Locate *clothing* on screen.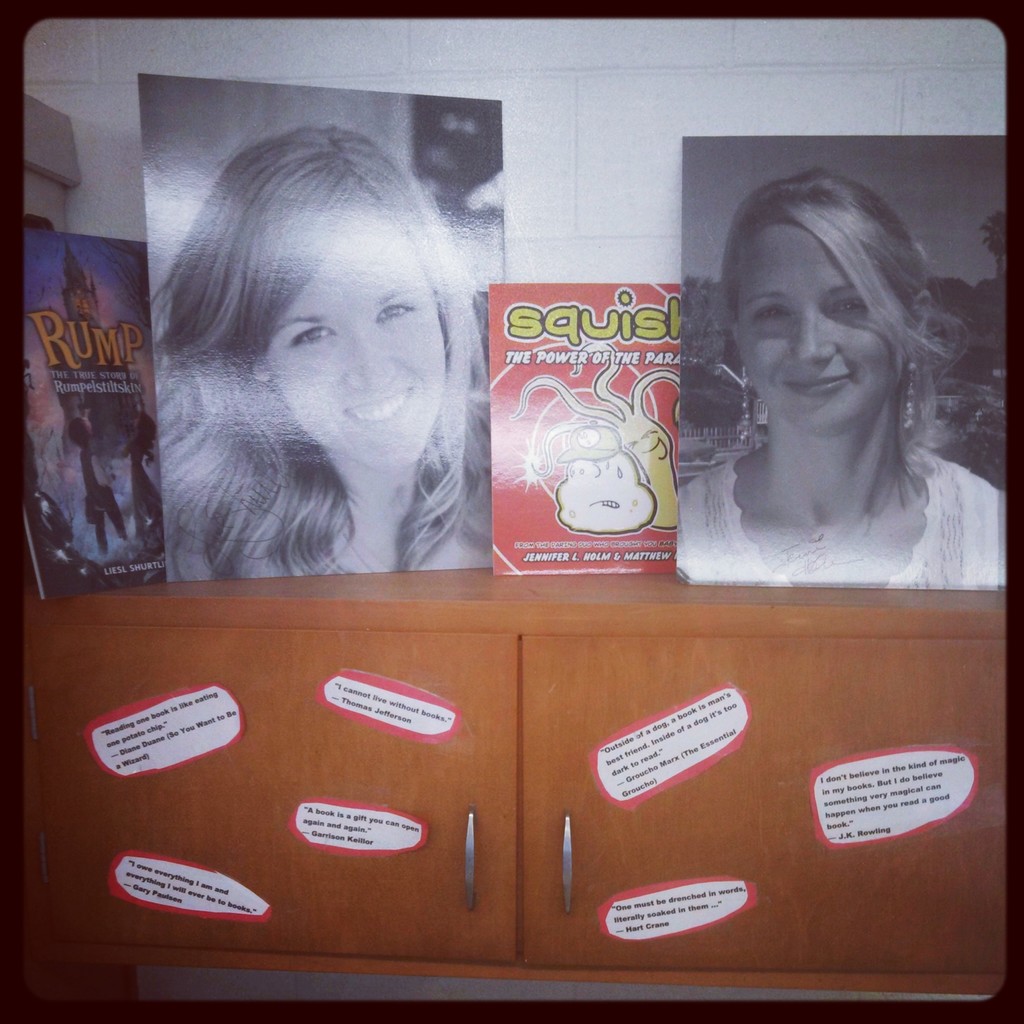
On screen at rect(671, 442, 995, 592).
